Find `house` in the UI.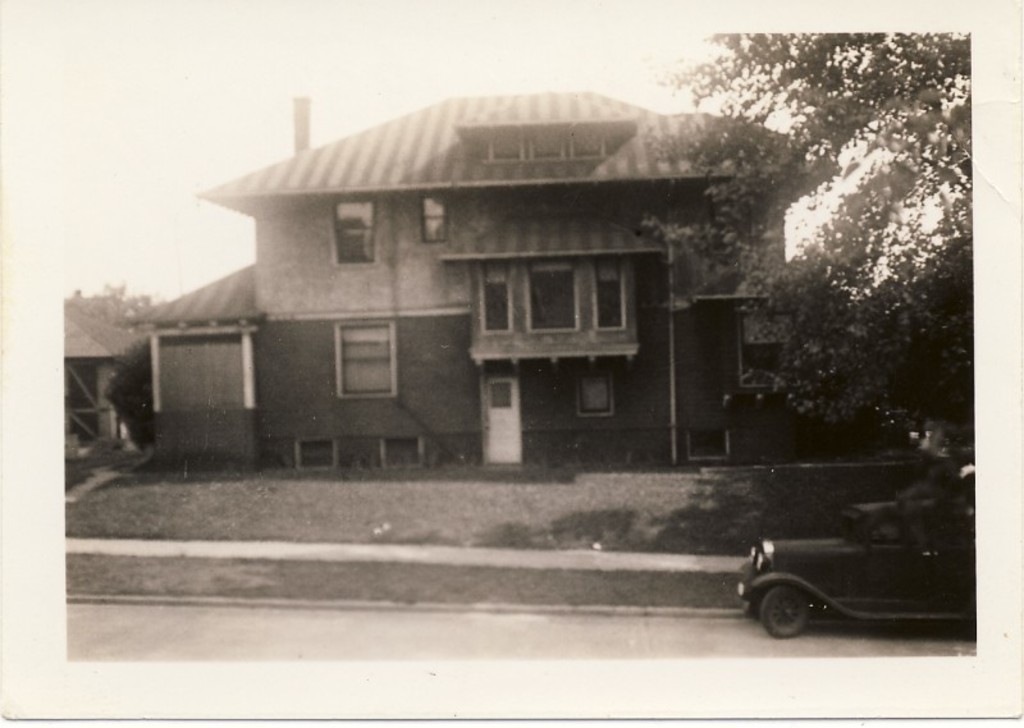
UI element at pyautogui.locateOnScreen(119, 90, 855, 476).
